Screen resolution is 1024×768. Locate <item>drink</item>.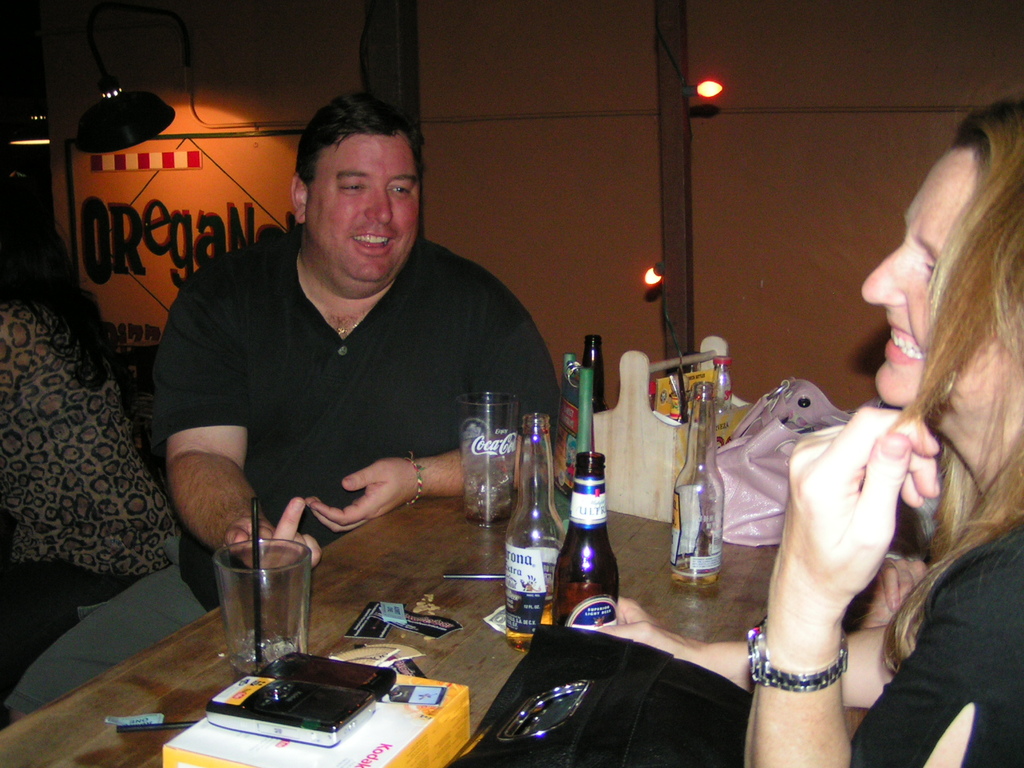
552, 450, 622, 631.
